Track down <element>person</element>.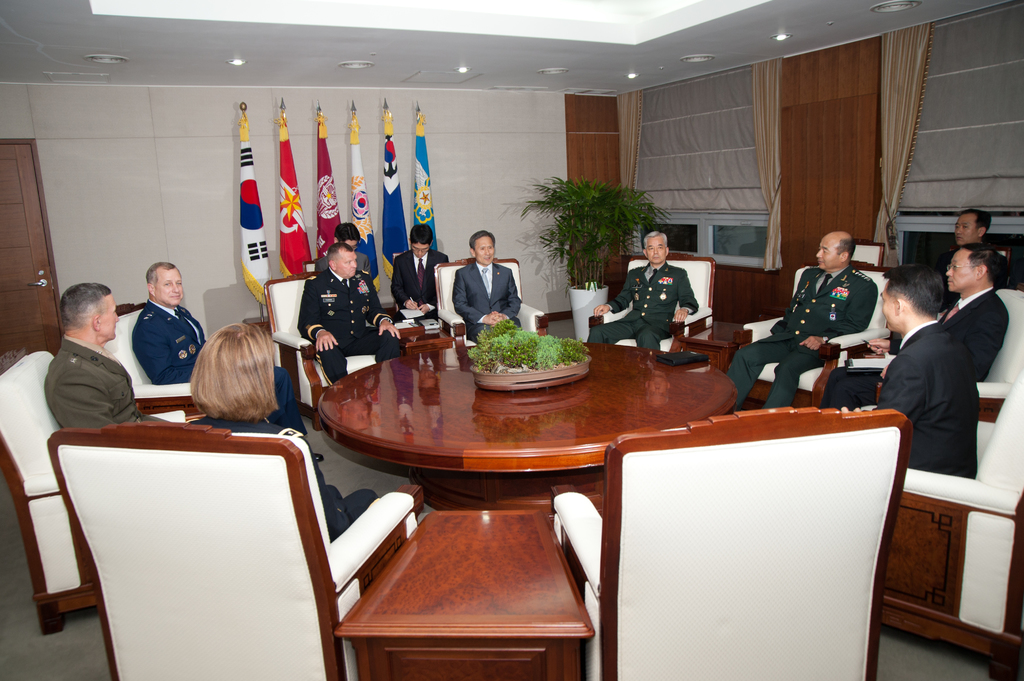
Tracked to box=[129, 260, 328, 464].
